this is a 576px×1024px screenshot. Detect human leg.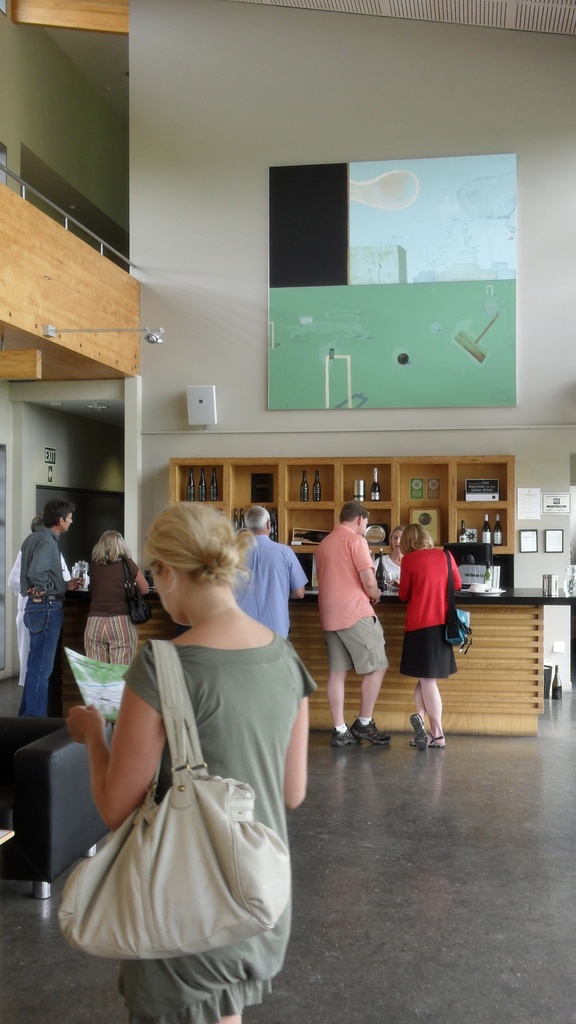
<region>28, 596, 64, 731</region>.
